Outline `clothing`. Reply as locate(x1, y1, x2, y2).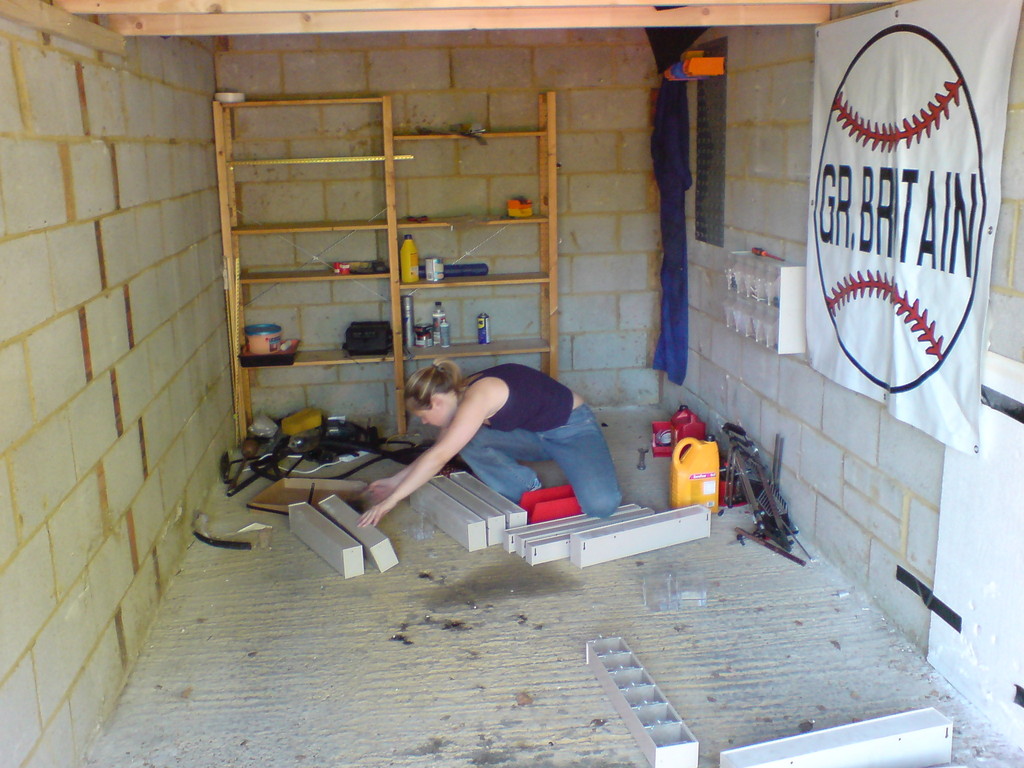
locate(469, 360, 574, 434).
